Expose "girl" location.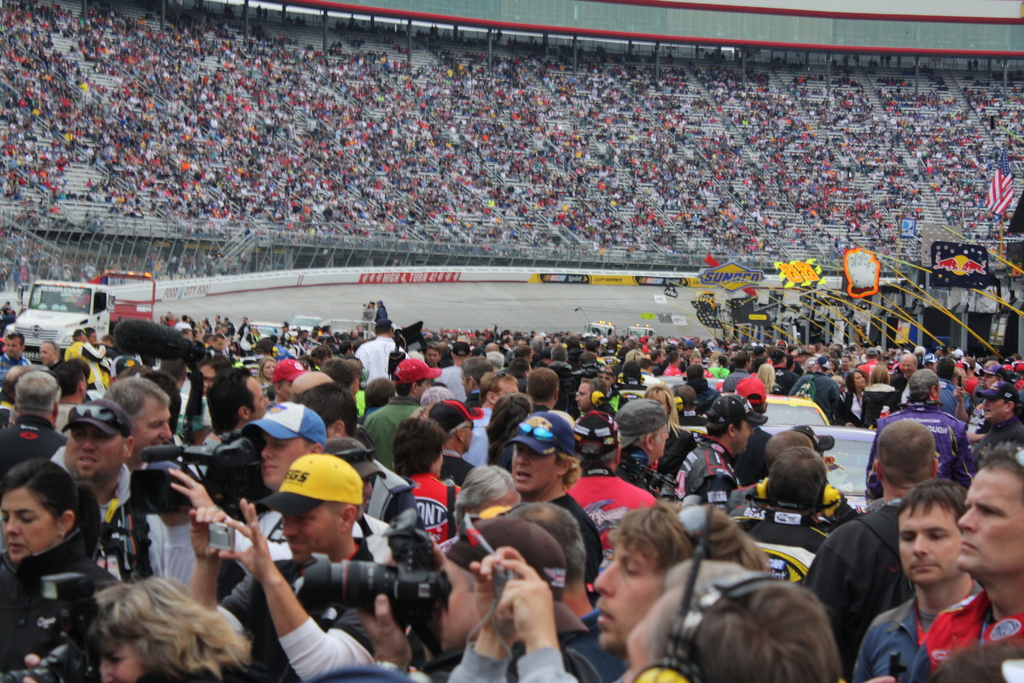
Exposed at [0,457,115,626].
